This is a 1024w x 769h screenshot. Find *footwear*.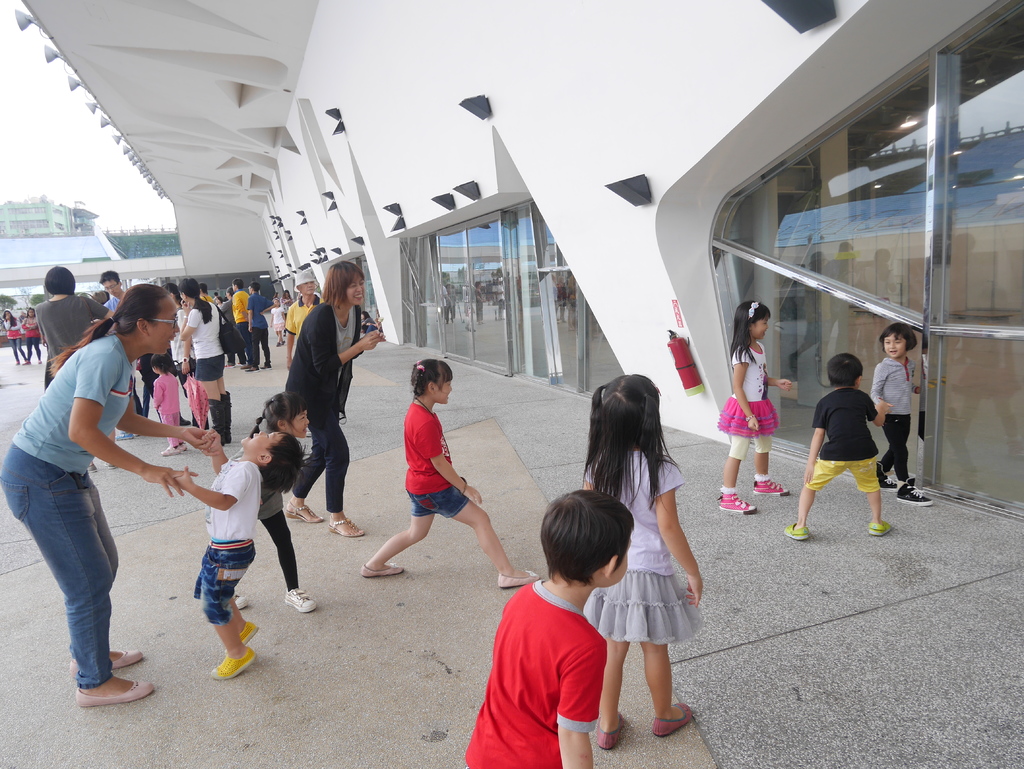
Bounding box: BBox(281, 501, 318, 523).
